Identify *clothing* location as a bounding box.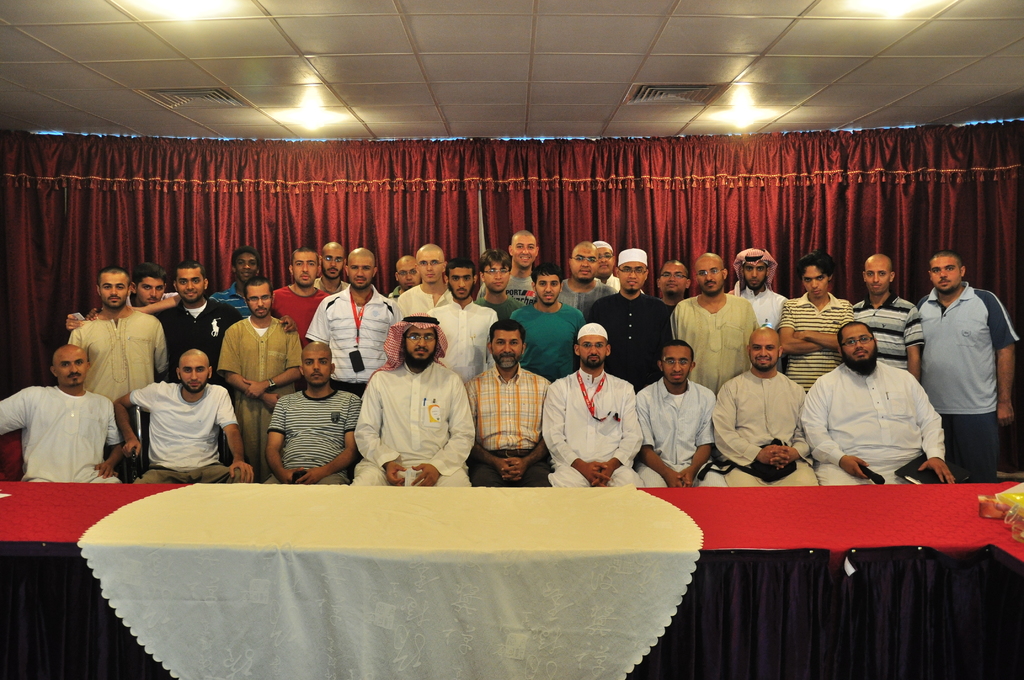
(537,380,657,492).
